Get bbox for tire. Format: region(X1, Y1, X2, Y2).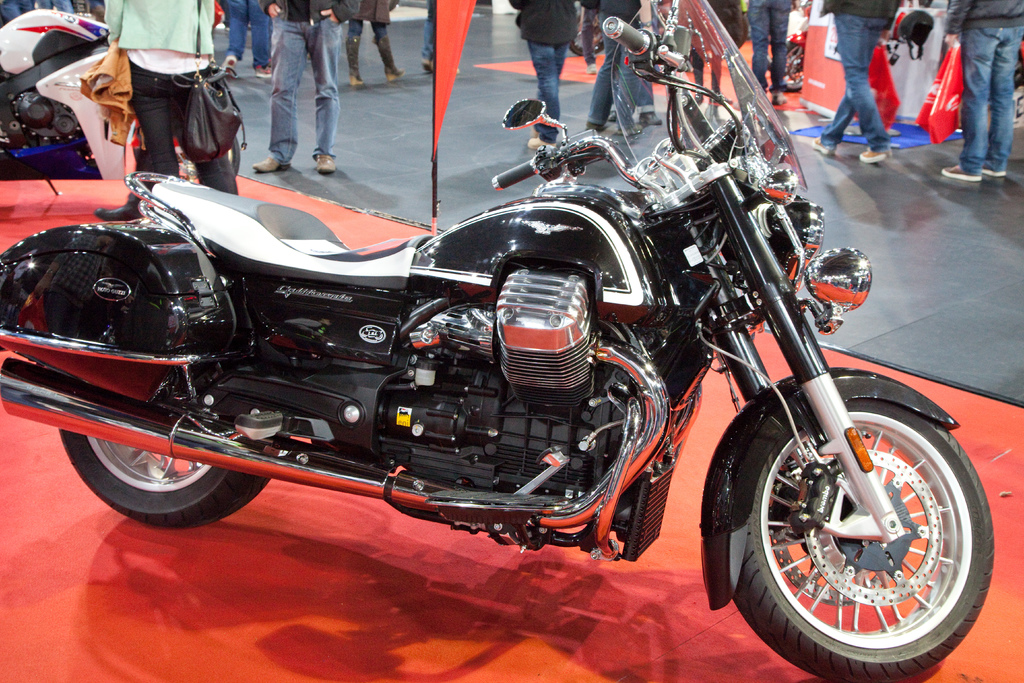
region(782, 40, 803, 92).
